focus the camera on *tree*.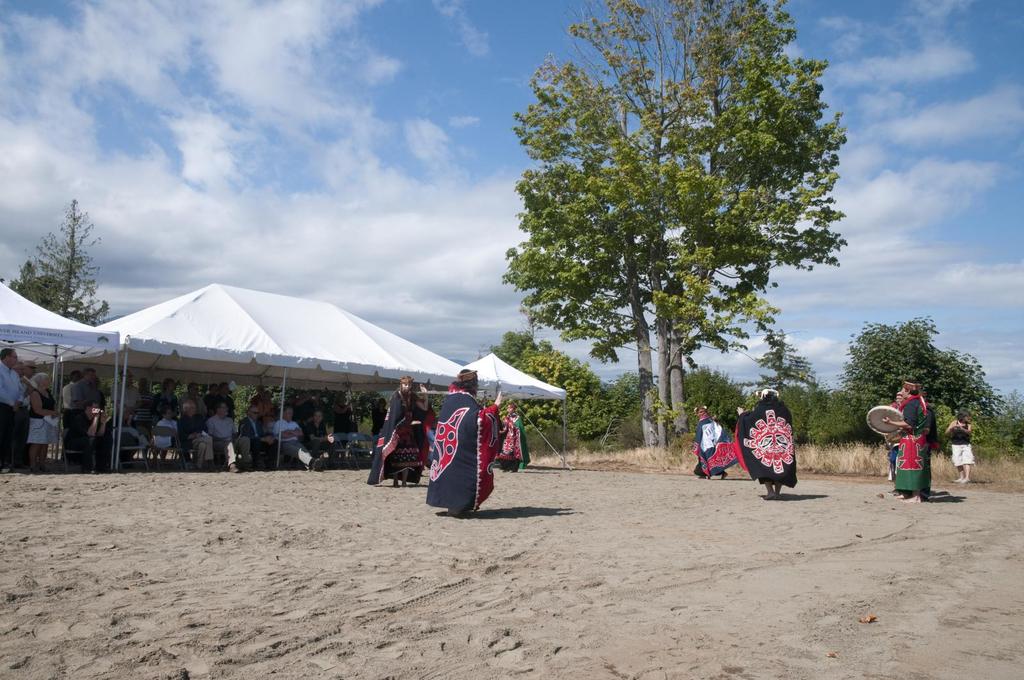
Focus region: [616, 371, 663, 422].
